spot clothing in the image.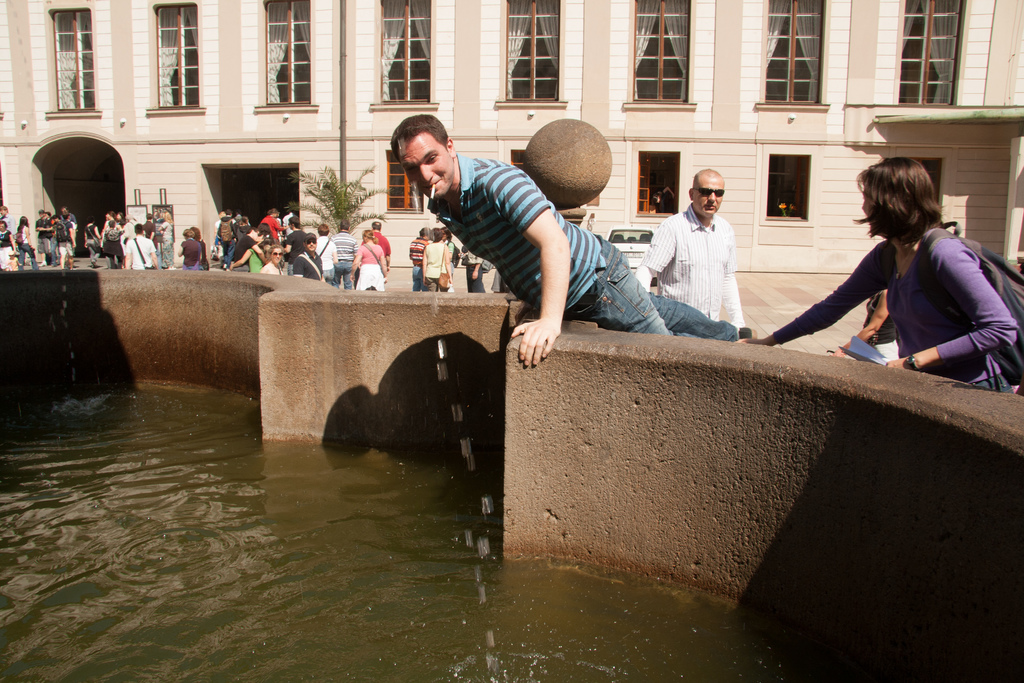
clothing found at 491,263,518,292.
